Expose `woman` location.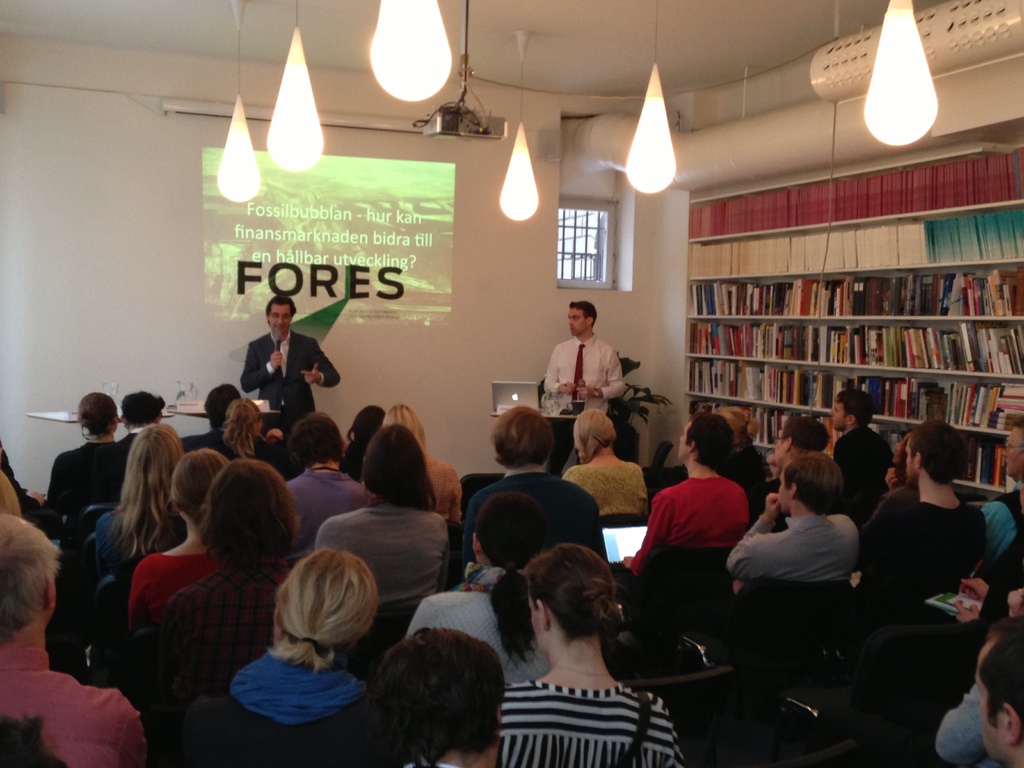
Exposed at bbox(42, 387, 132, 531).
